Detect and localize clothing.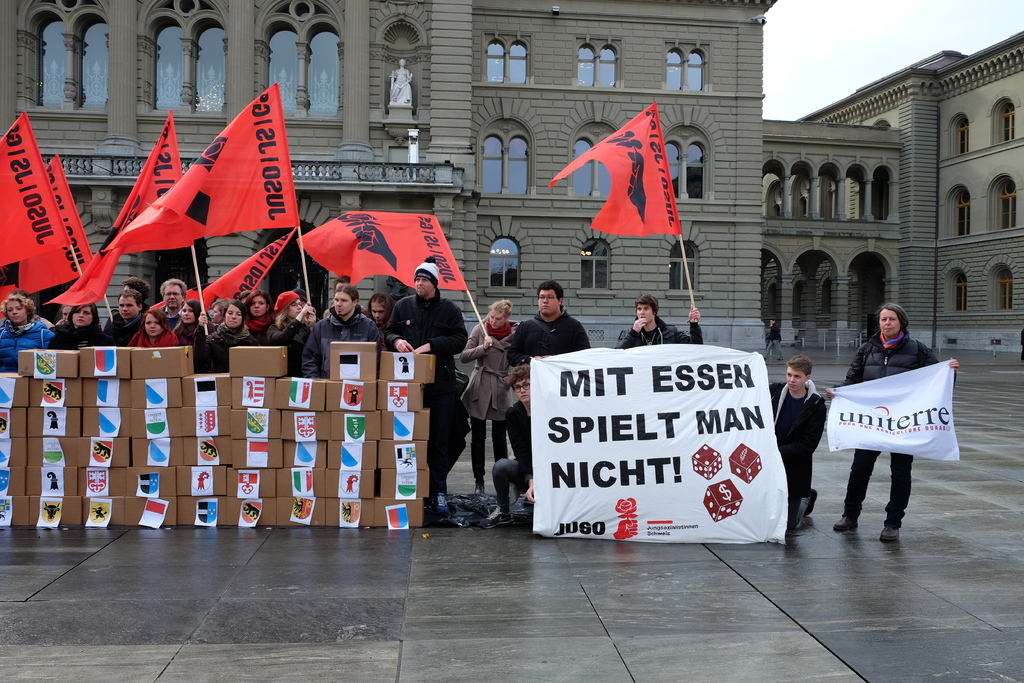
Localized at pyautogui.locateOnScreen(259, 309, 314, 373).
